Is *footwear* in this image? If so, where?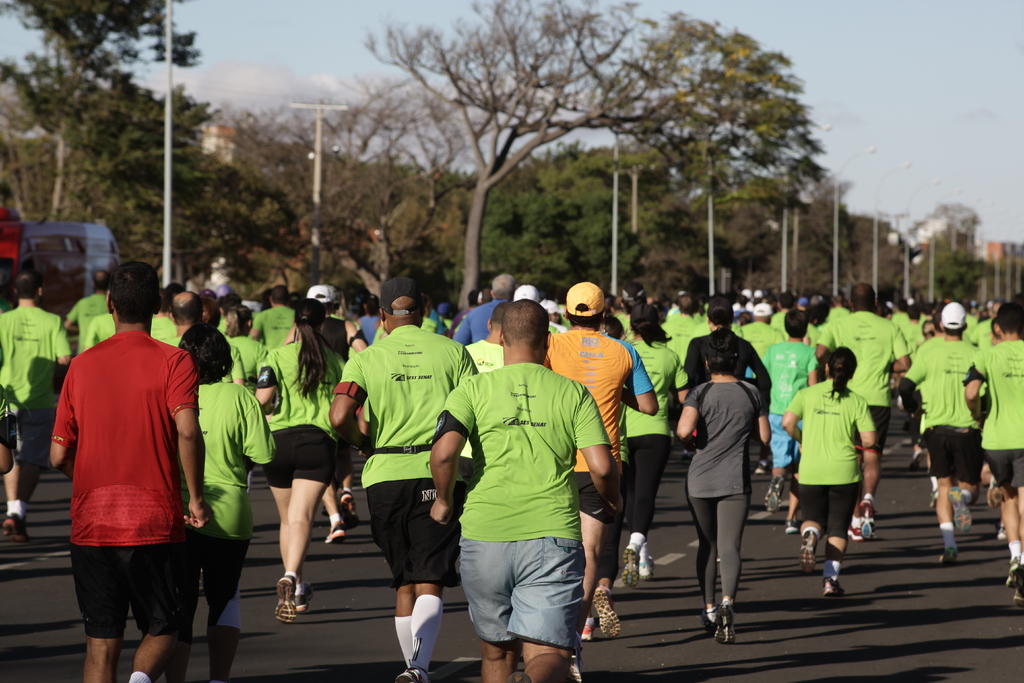
Yes, at select_region(860, 499, 875, 541).
